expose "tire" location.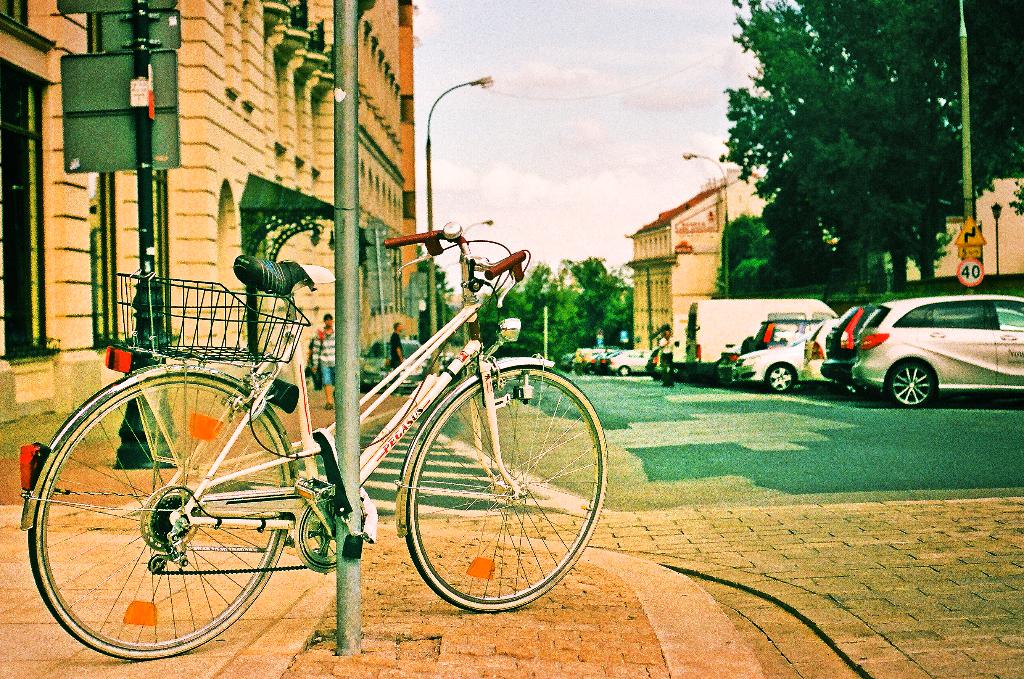
Exposed at x1=768, y1=364, x2=796, y2=392.
